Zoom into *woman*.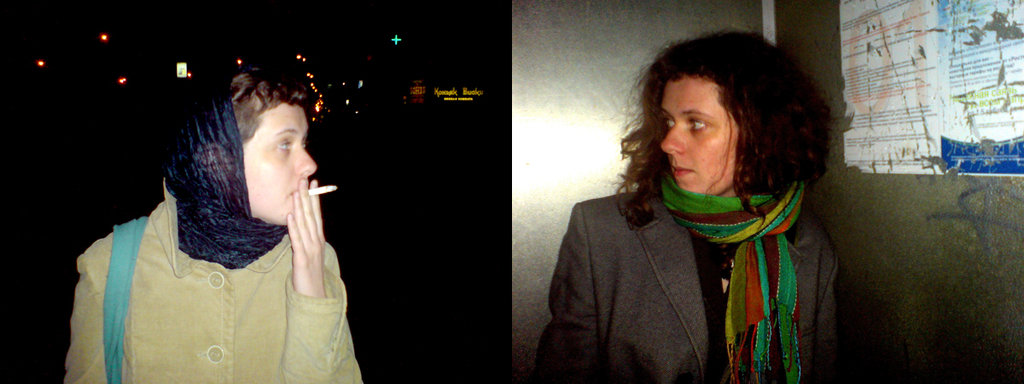
Zoom target: Rect(532, 28, 836, 383).
